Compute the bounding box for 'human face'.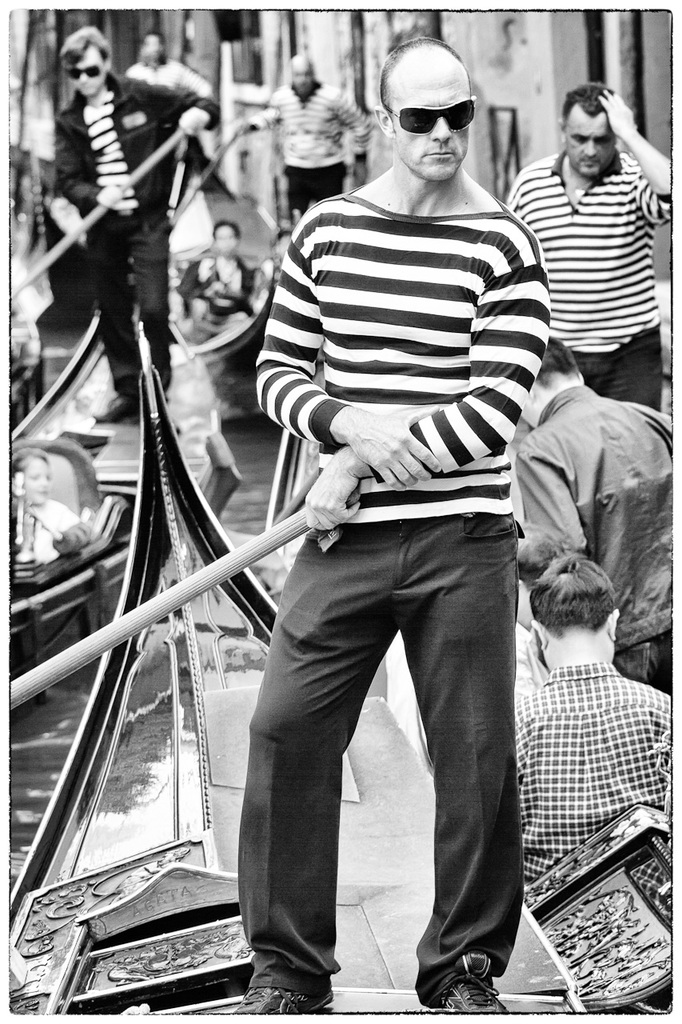
27 460 48 508.
